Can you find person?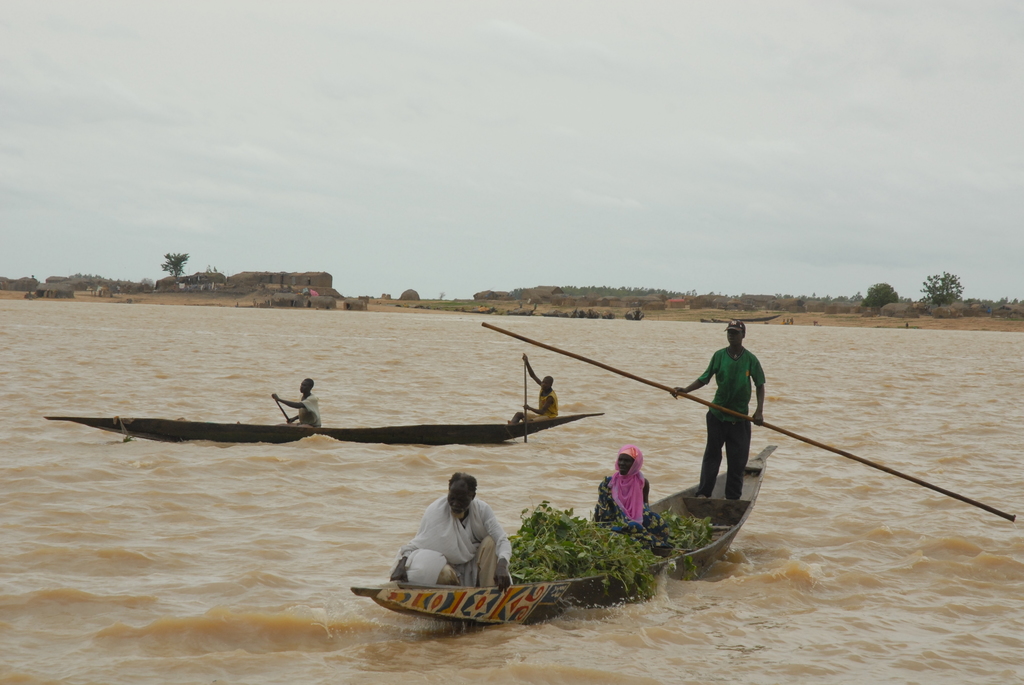
Yes, bounding box: bbox=[387, 471, 509, 592].
